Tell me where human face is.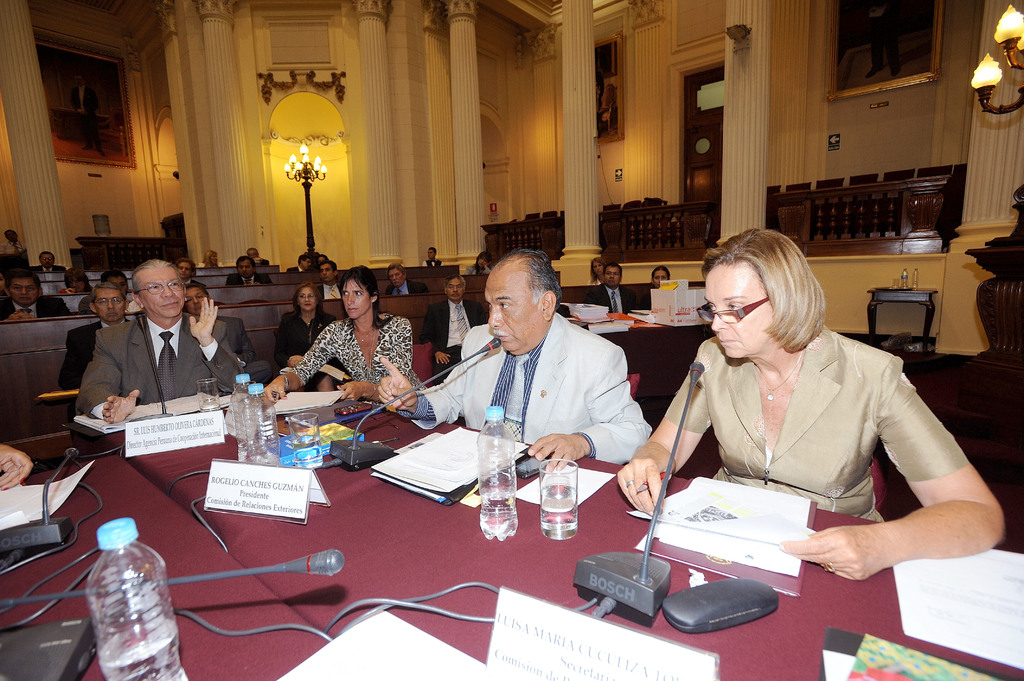
human face is at {"left": 594, "top": 265, "right": 604, "bottom": 275}.
